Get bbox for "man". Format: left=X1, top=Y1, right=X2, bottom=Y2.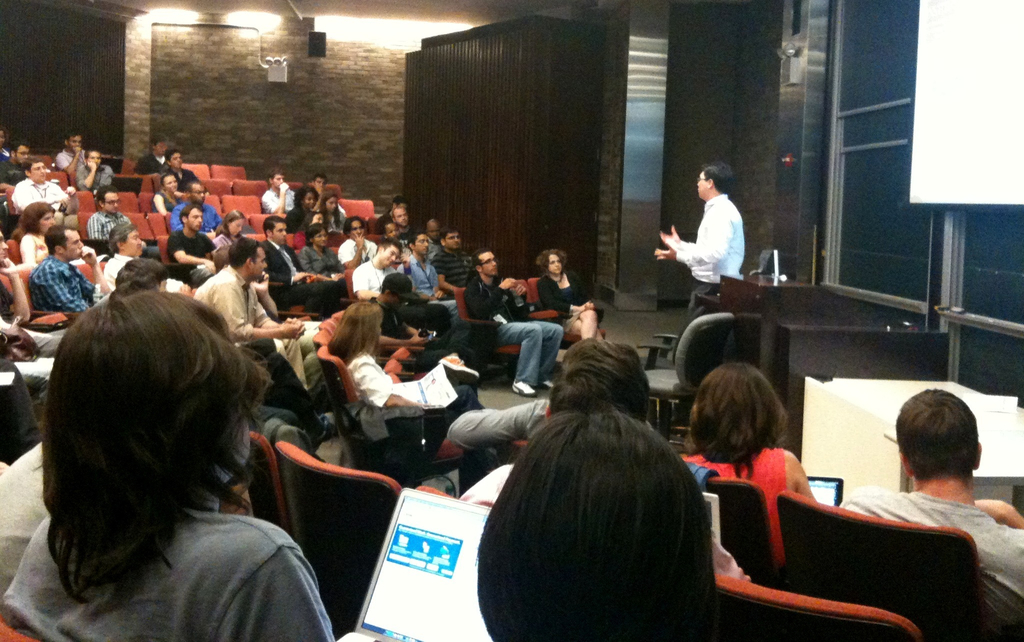
left=79, top=185, right=136, bottom=245.
